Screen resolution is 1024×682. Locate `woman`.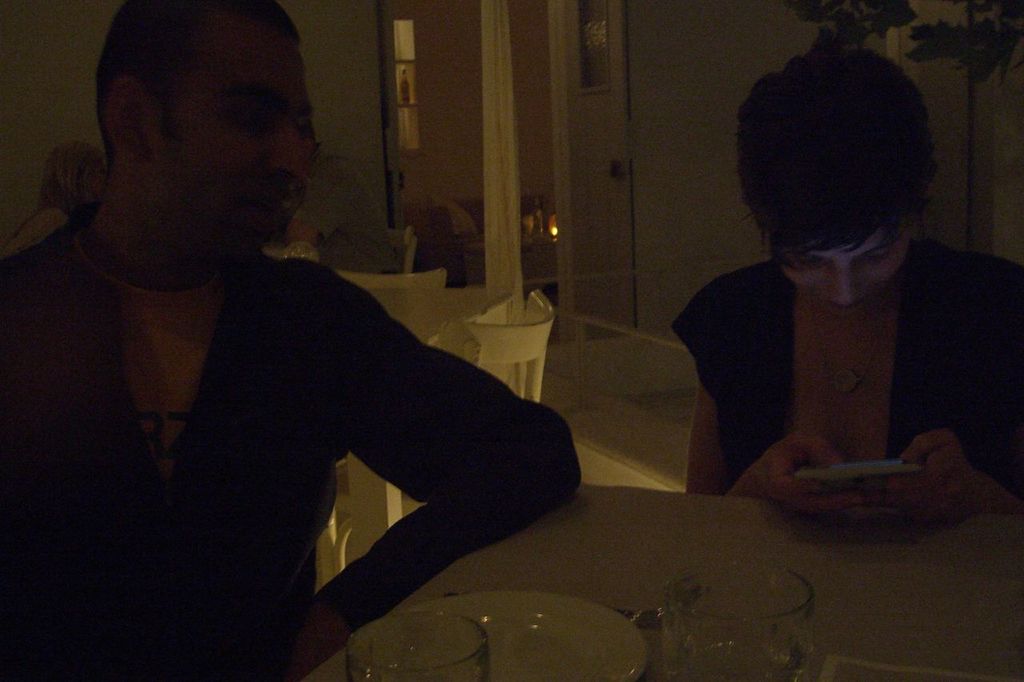
(665,28,993,536).
